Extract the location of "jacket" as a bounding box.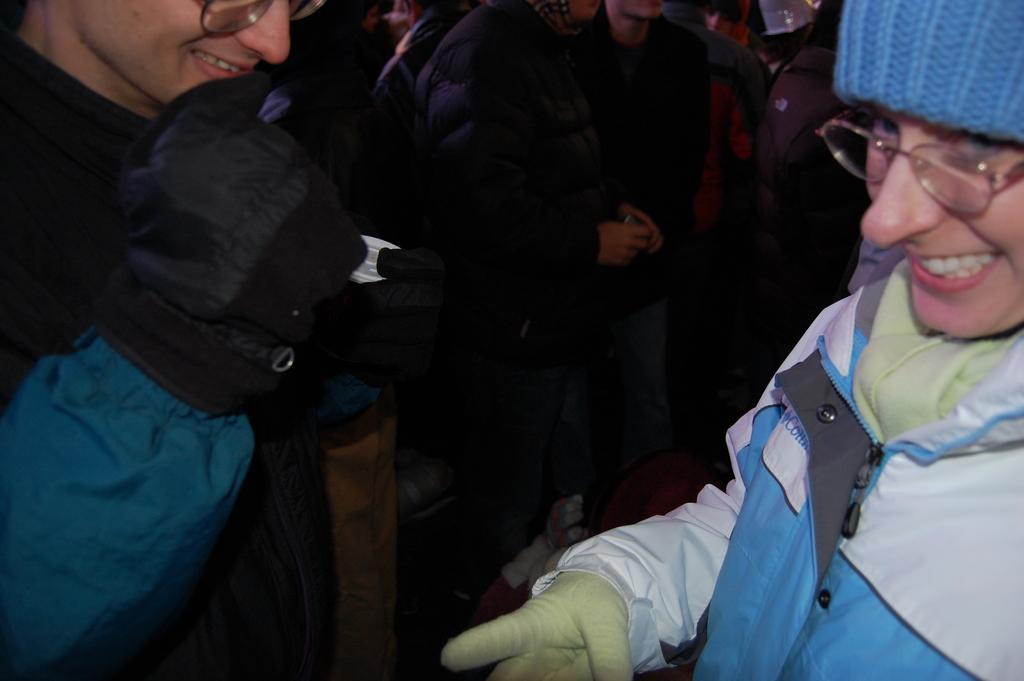
x1=531, y1=233, x2=1023, y2=680.
